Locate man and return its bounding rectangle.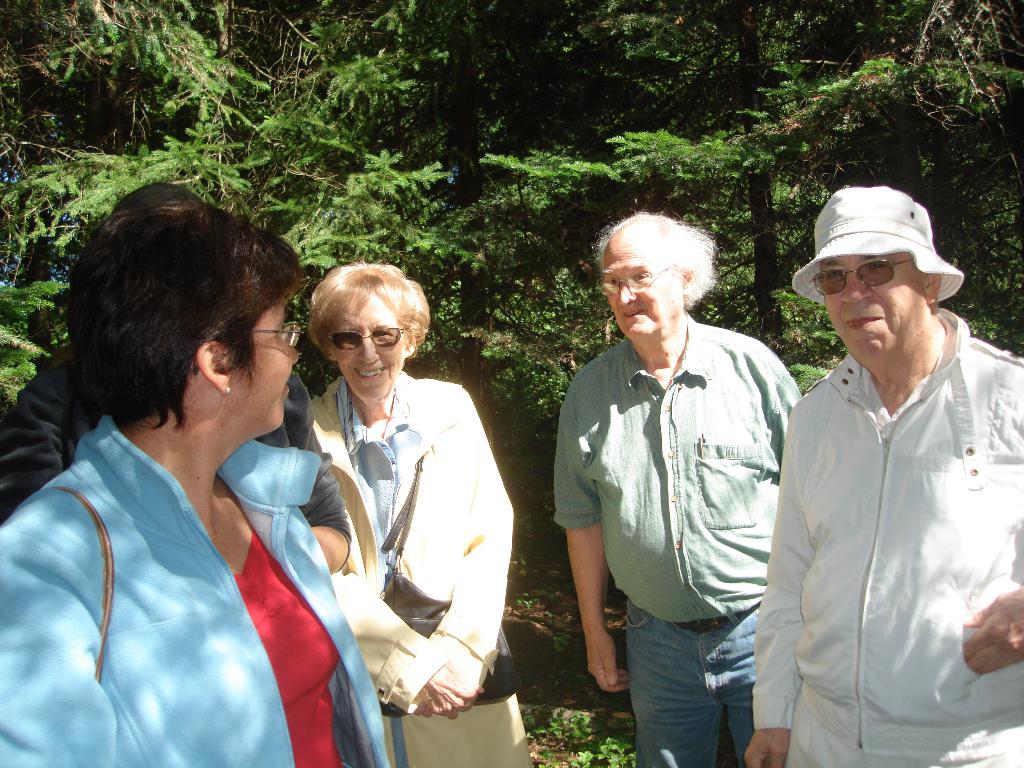
BBox(0, 181, 350, 574).
